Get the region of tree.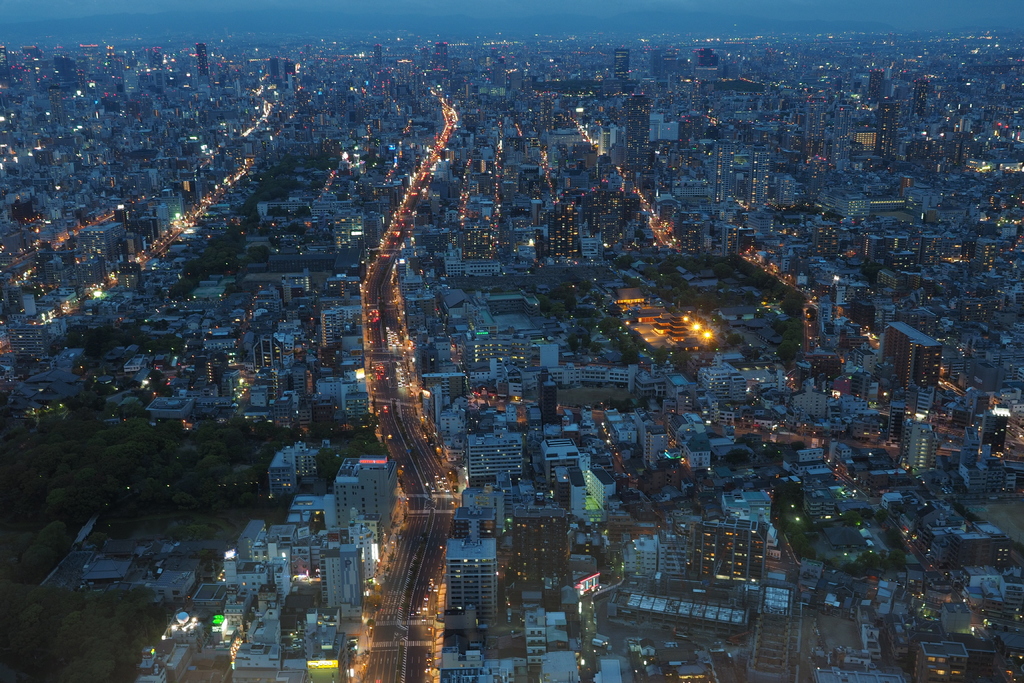
<region>694, 290, 721, 315</region>.
